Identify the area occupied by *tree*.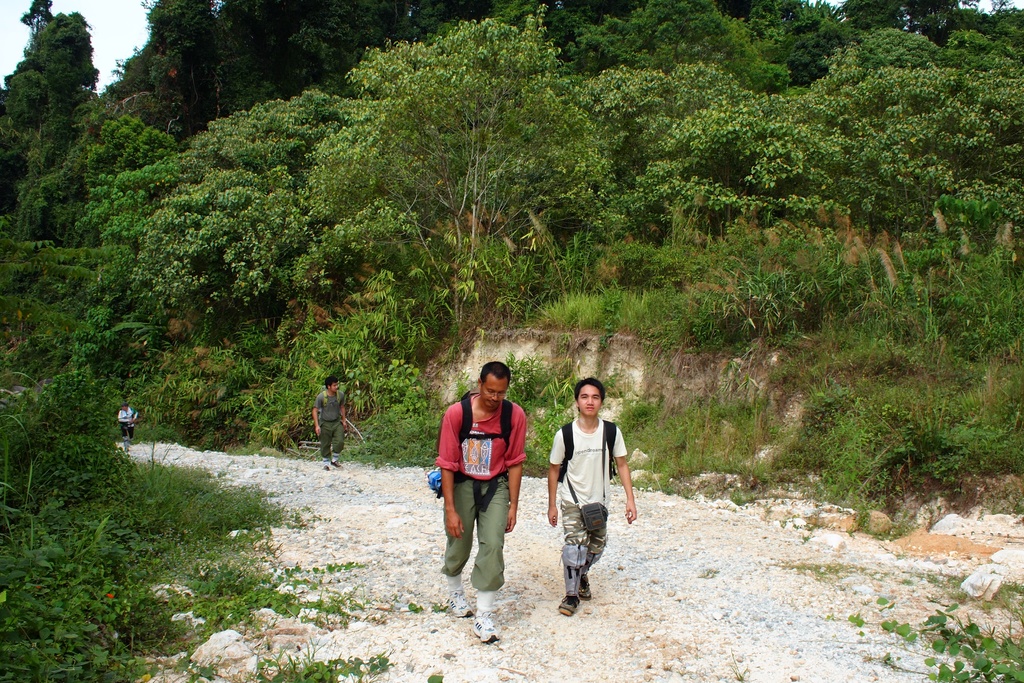
Area: 9/0/97/229.
